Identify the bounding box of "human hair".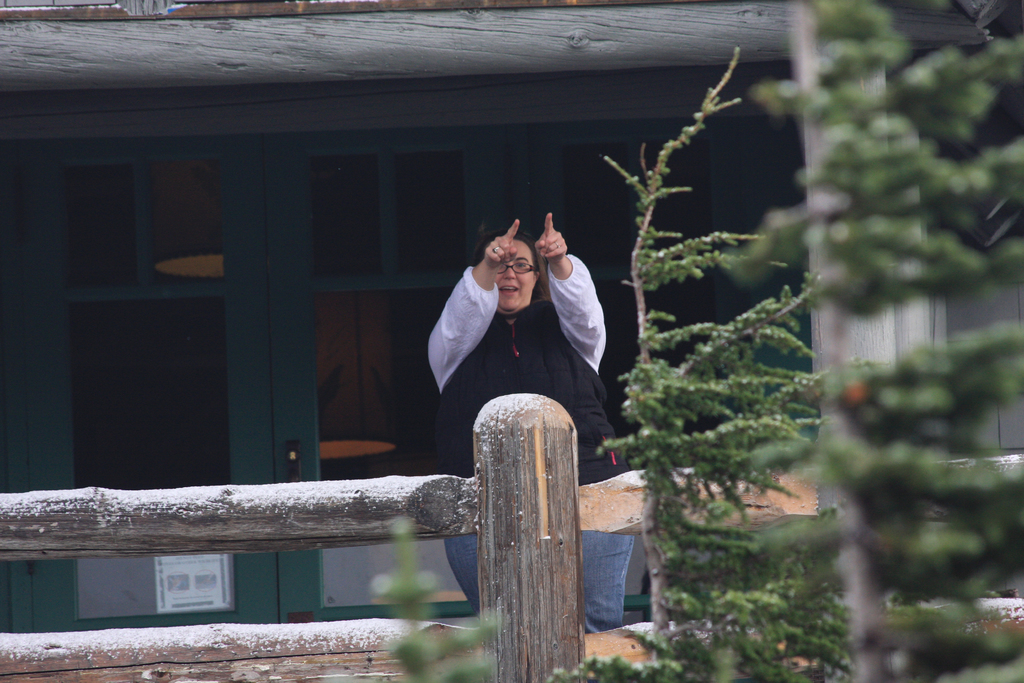
[471, 224, 553, 304].
